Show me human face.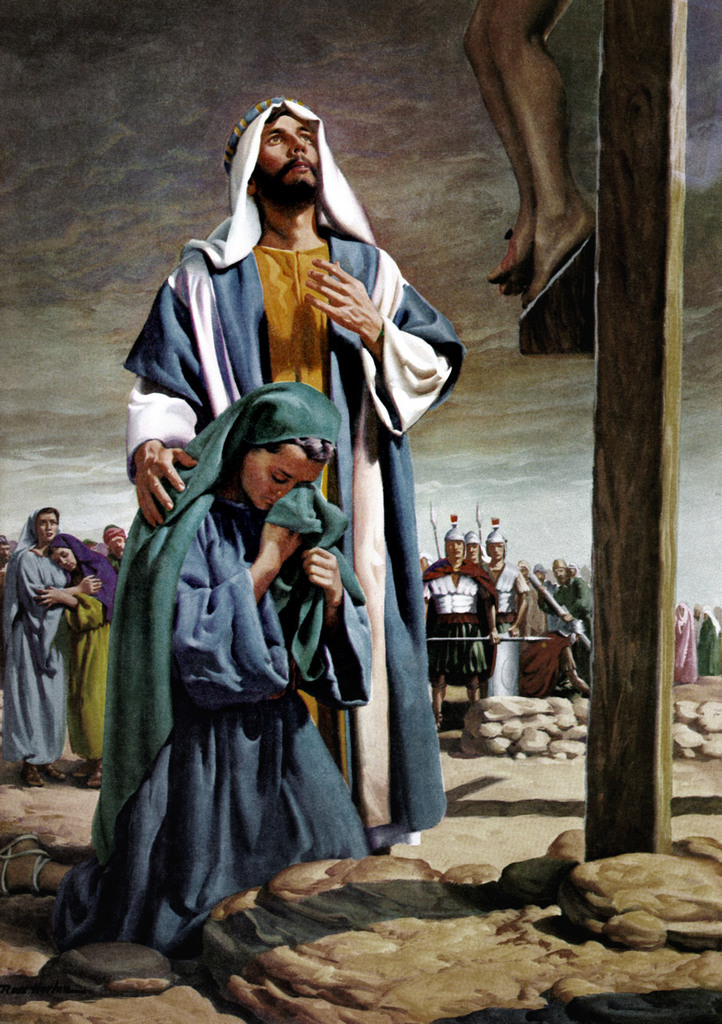
human face is here: BBox(448, 539, 461, 555).
